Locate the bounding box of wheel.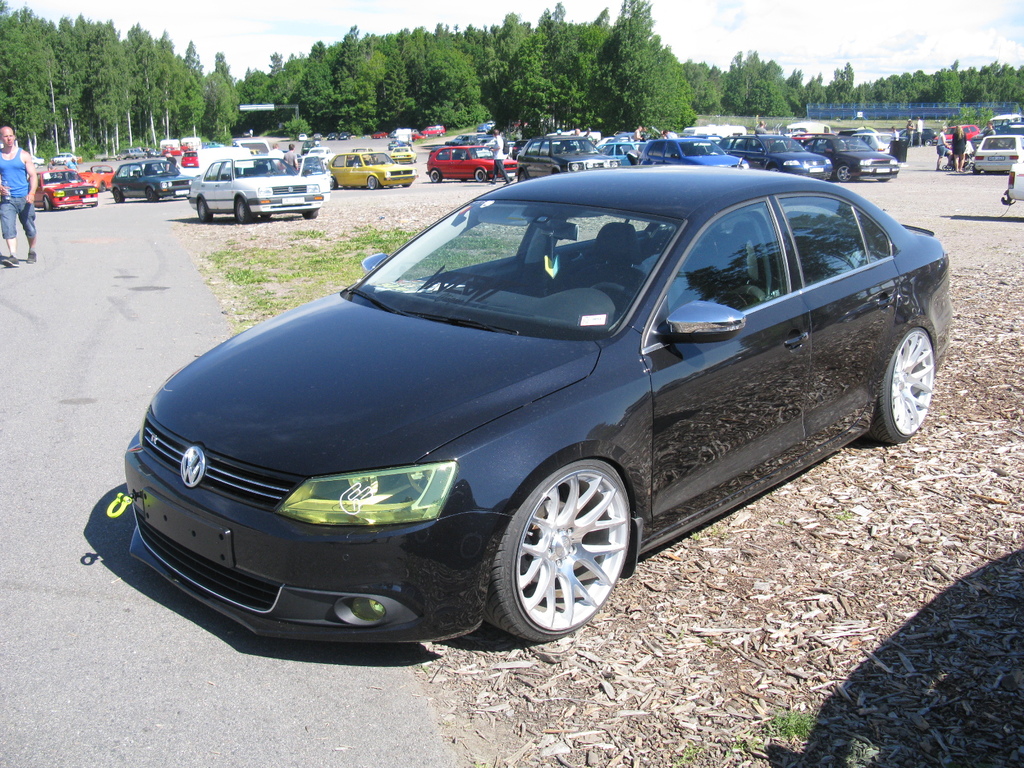
Bounding box: bbox(973, 164, 980, 173).
